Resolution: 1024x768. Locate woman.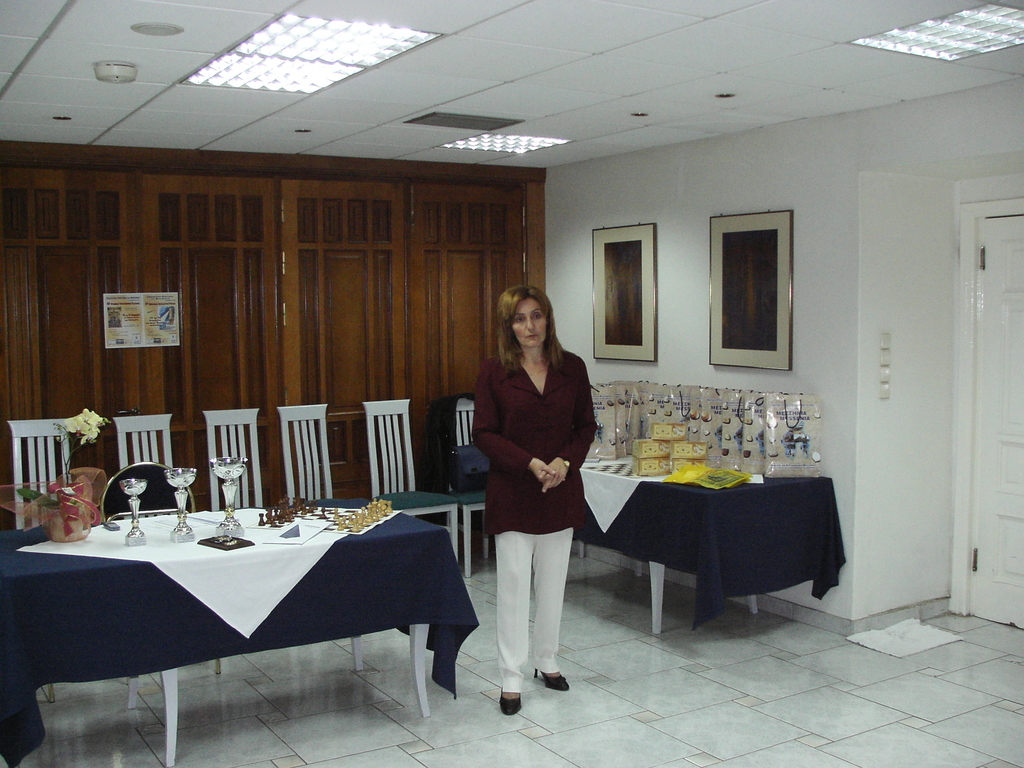
BBox(466, 276, 602, 698).
